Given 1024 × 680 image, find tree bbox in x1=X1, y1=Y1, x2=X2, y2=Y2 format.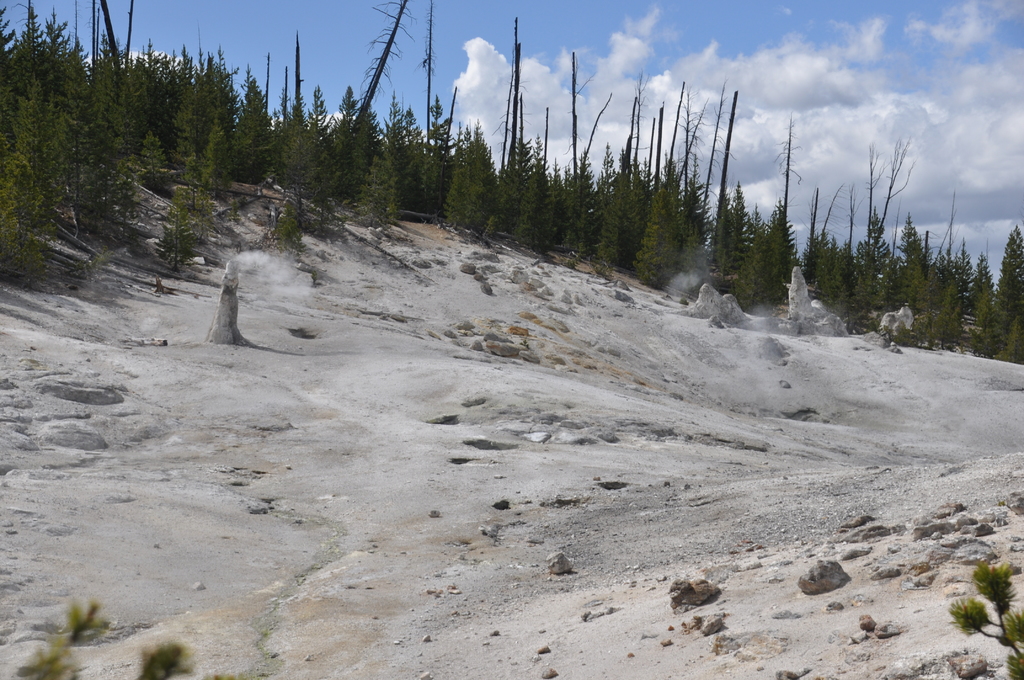
x1=510, y1=134, x2=555, y2=257.
